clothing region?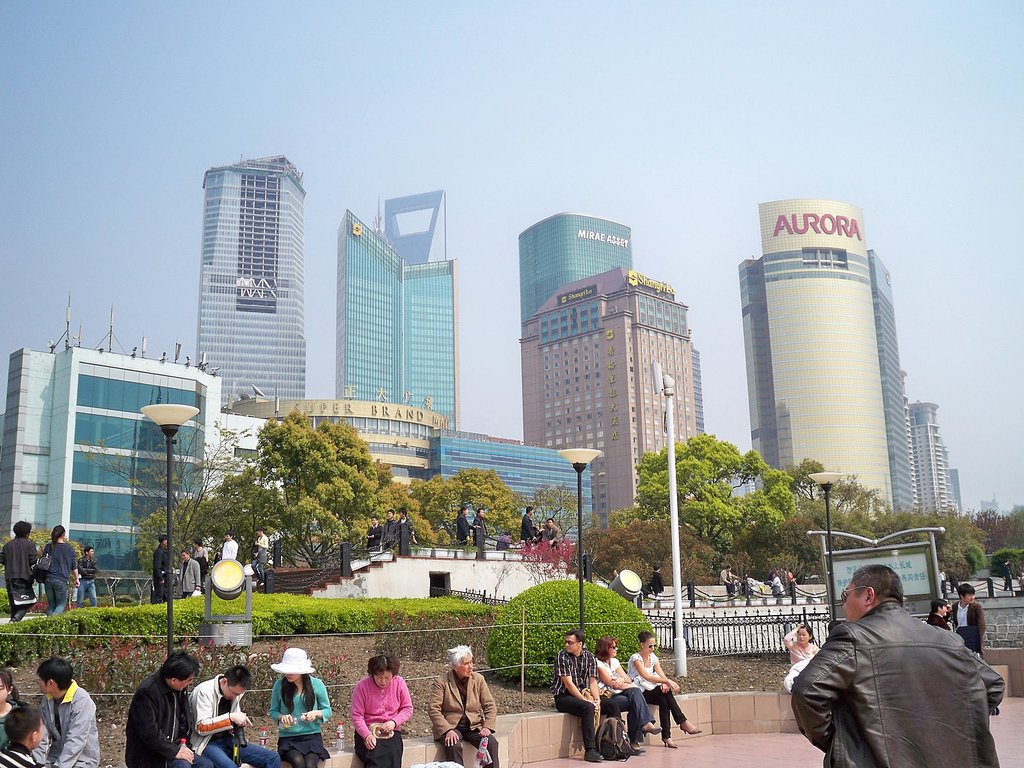
<bbox>926, 616, 952, 628</bbox>
